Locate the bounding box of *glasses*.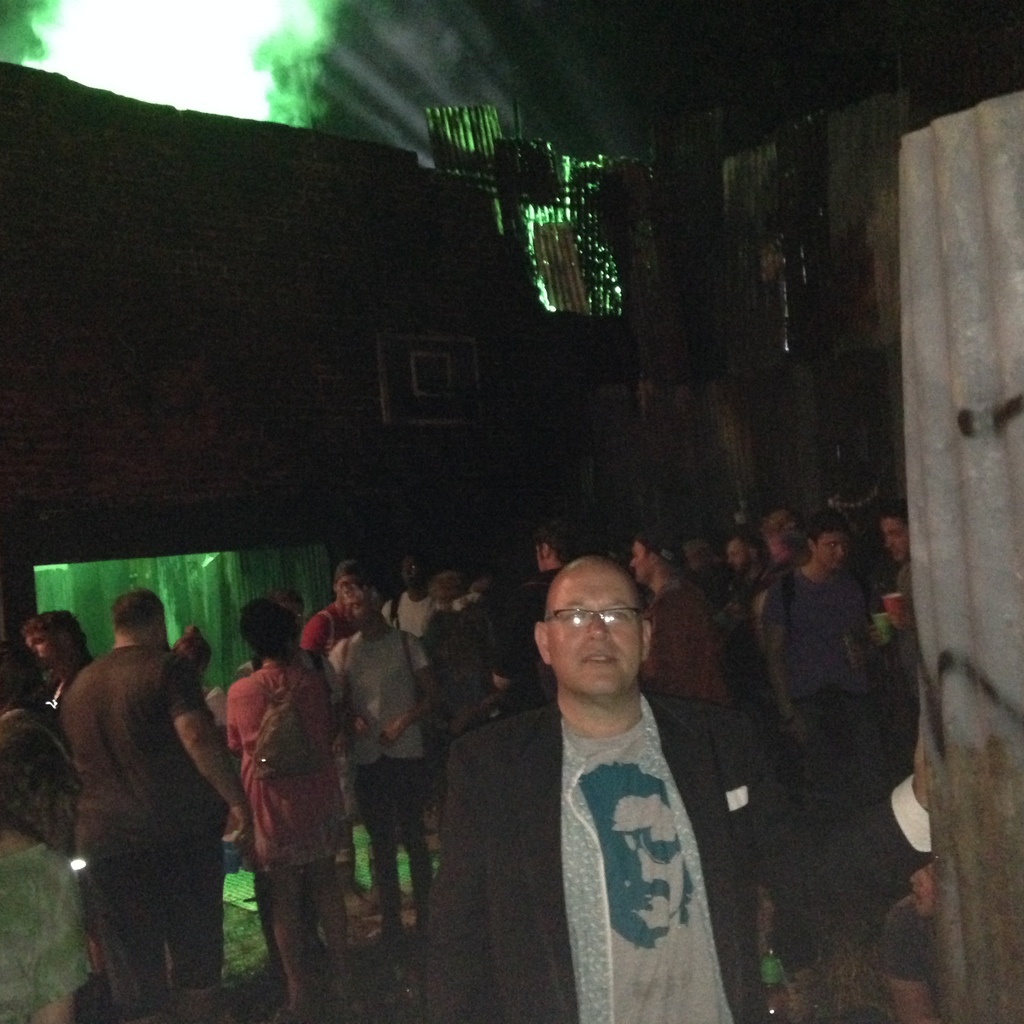
Bounding box: box=[538, 602, 638, 634].
